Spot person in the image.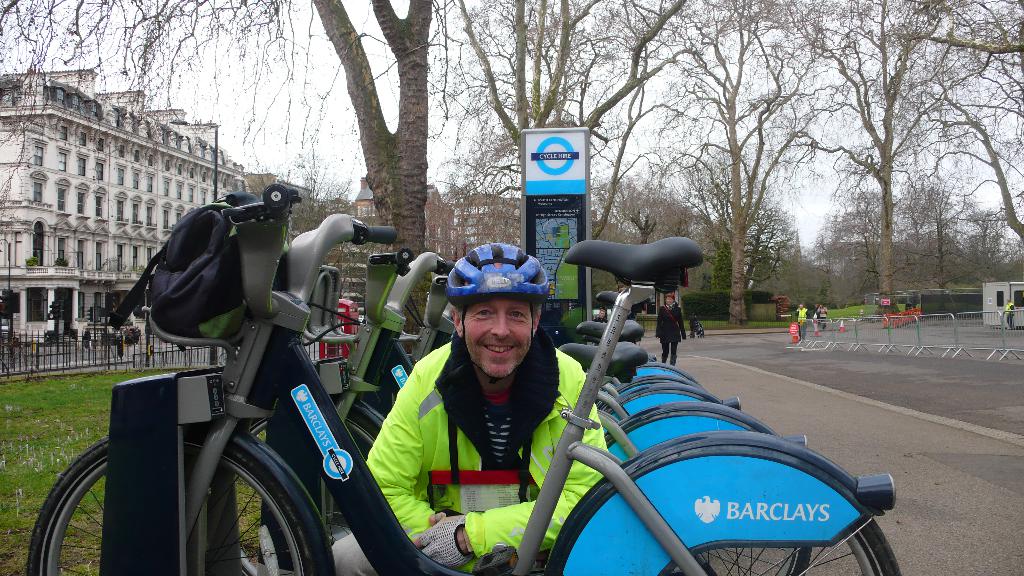
person found at 319:244:602:575.
